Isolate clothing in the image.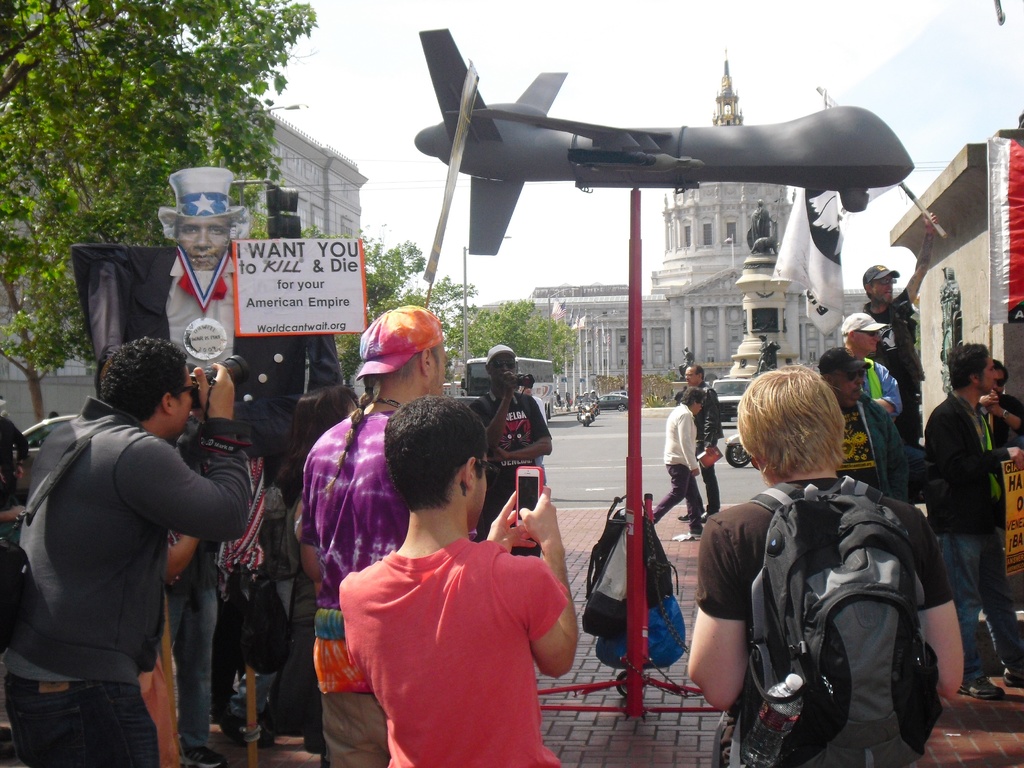
Isolated region: x1=658 y1=404 x2=696 y2=535.
